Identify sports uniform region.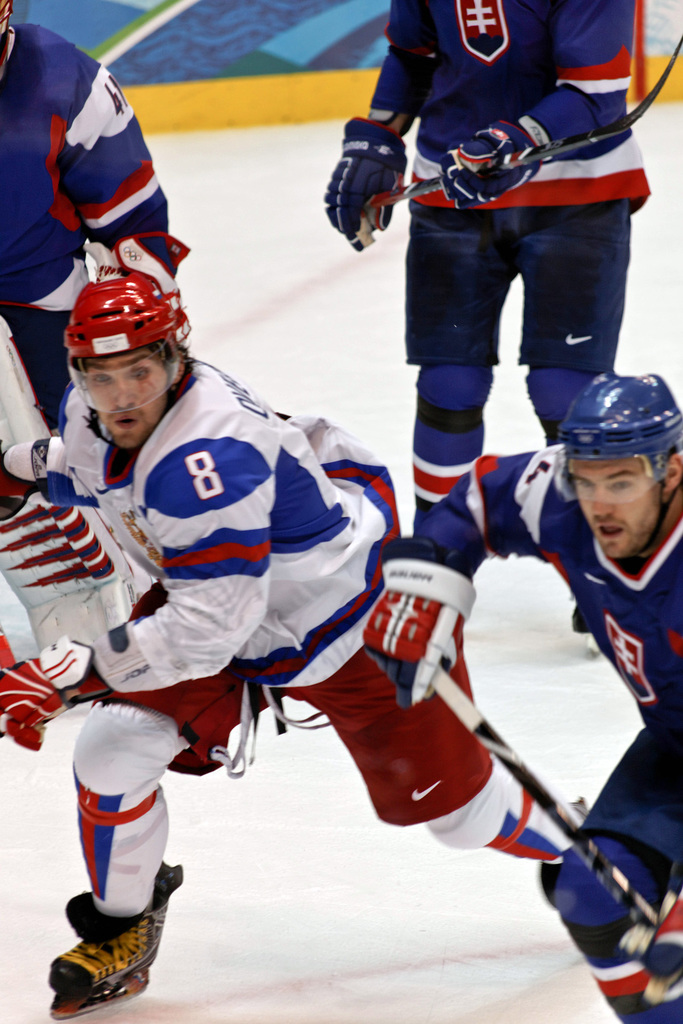
Region: [353, 0, 659, 522].
